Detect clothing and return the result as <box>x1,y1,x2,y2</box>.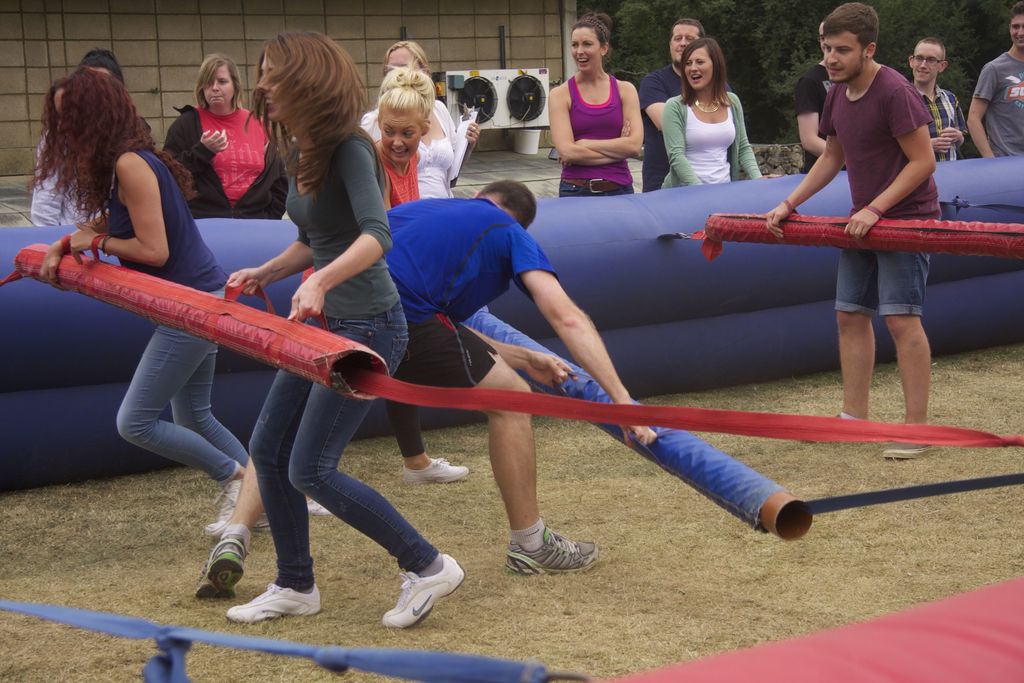
<box>792,61,834,172</box>.
